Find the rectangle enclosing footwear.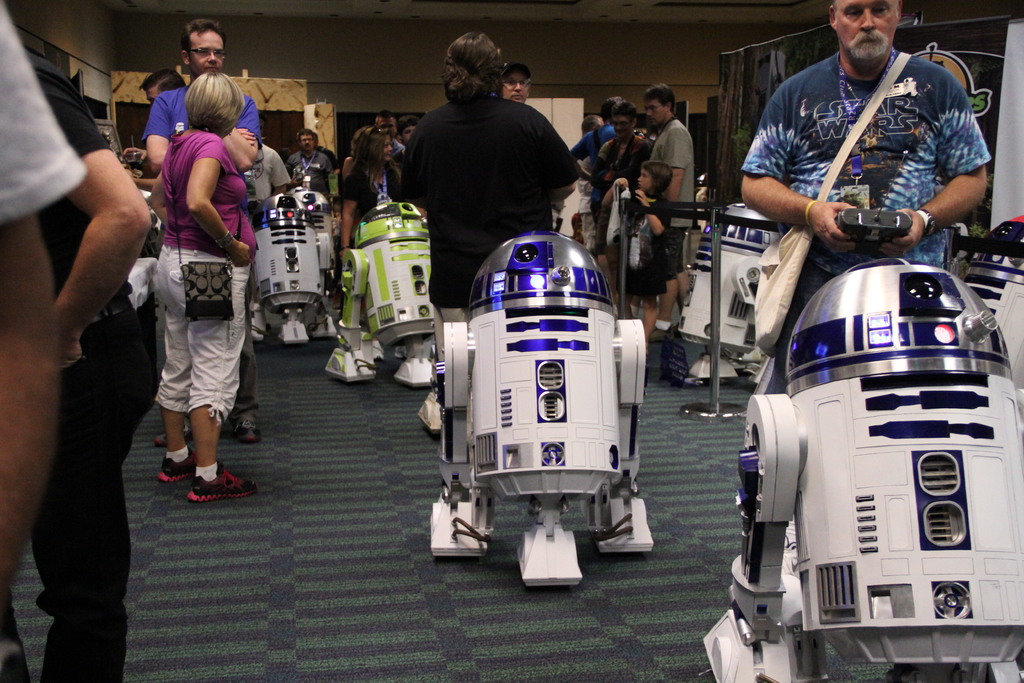
<box>154,418,197,452</box>.
